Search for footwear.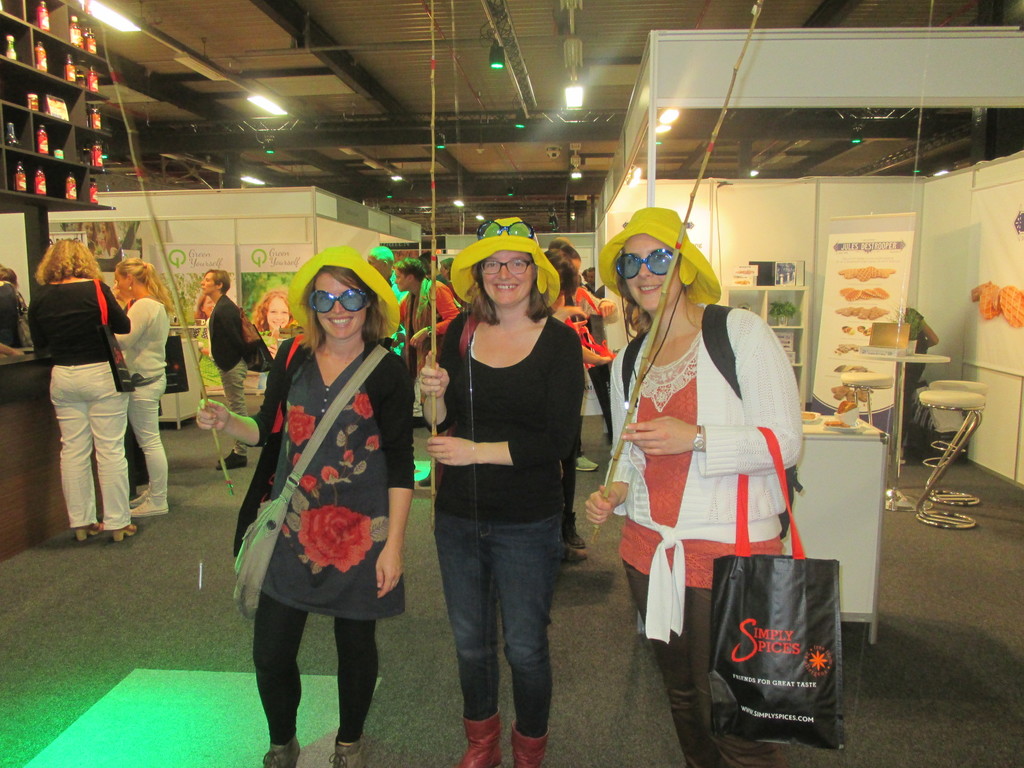
Found at <region>70, 522, 101, 545</region>.
